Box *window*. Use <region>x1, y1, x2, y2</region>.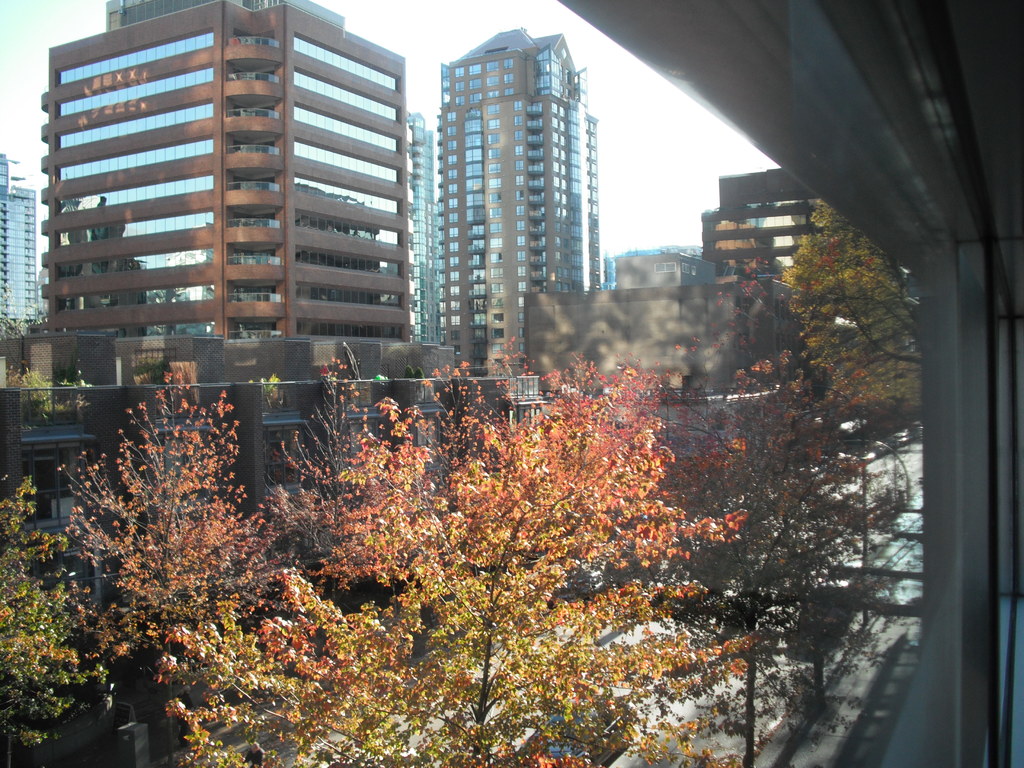
<region>228, 290, 282, 306</region>.
